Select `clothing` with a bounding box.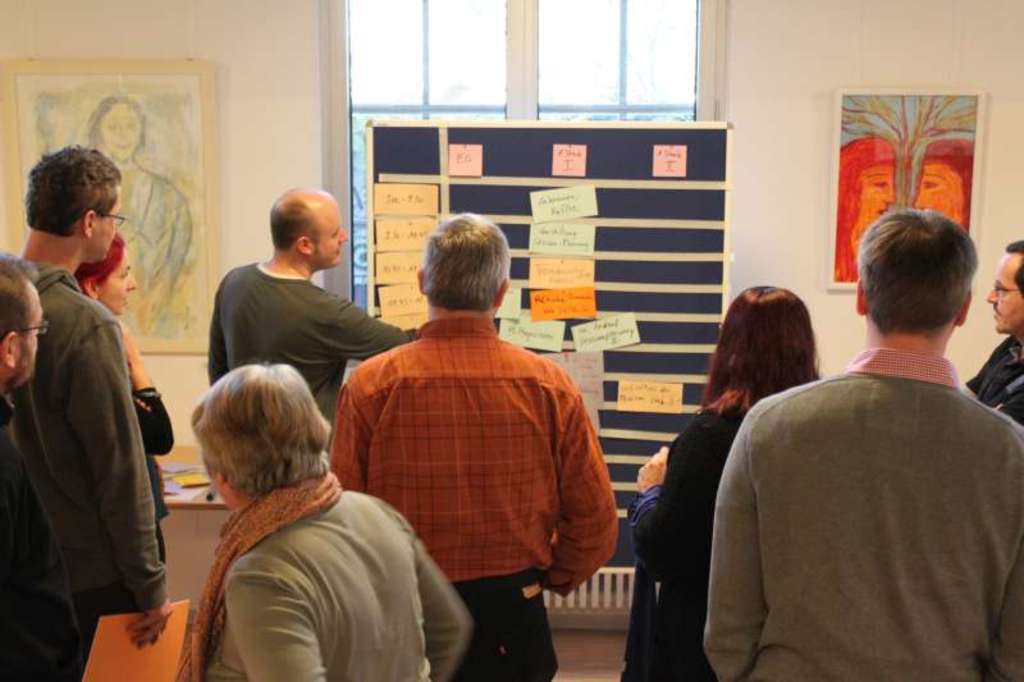
locate(10, 265, 164, 681).
